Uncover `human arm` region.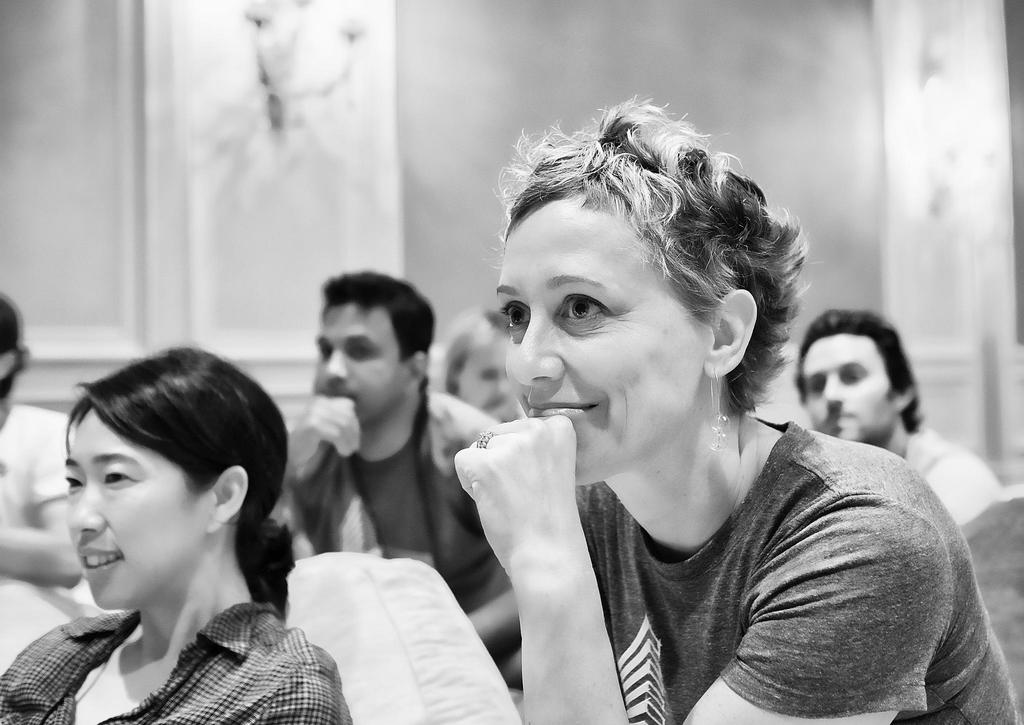
Uncovered: pyautogui.locateOnScreen(460, 575, 527, 654).
